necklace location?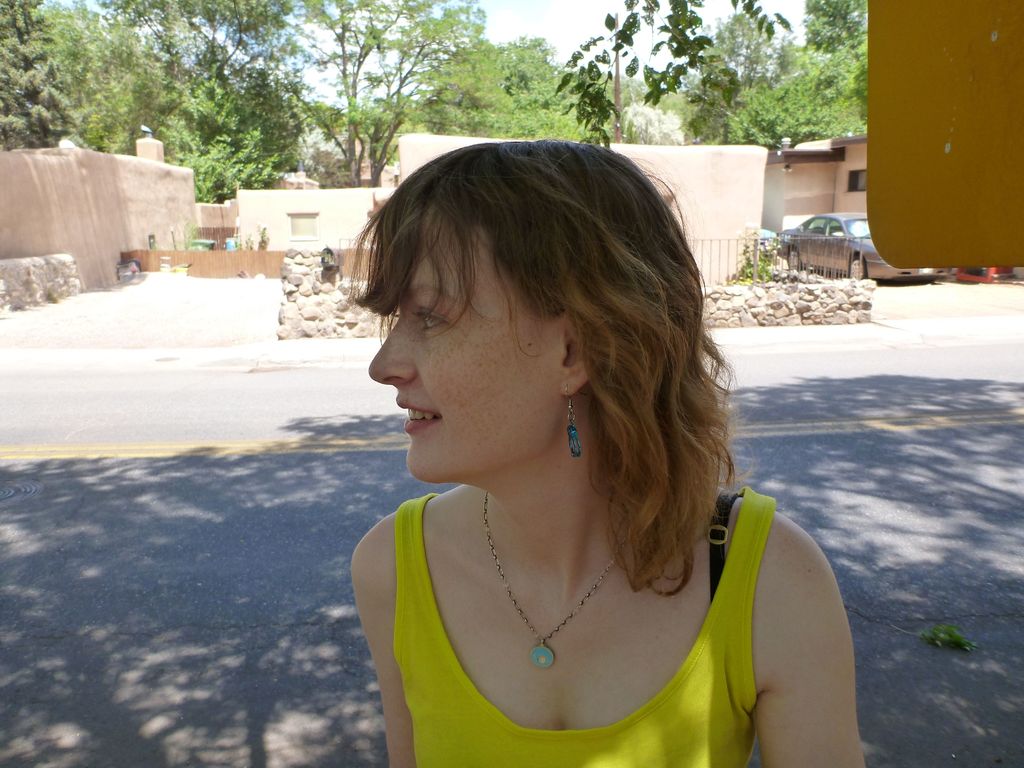
Rect(415, 500, 690, 683)
